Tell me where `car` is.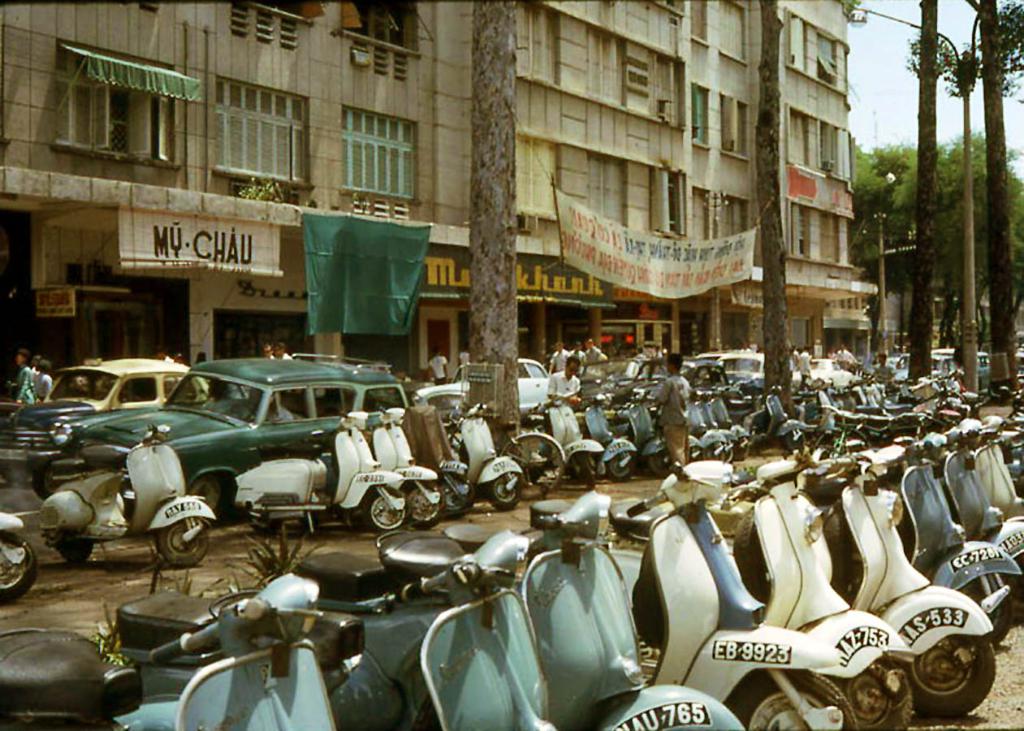
`car` is at [x1=411, y1=353, x2=553, y2=435].
